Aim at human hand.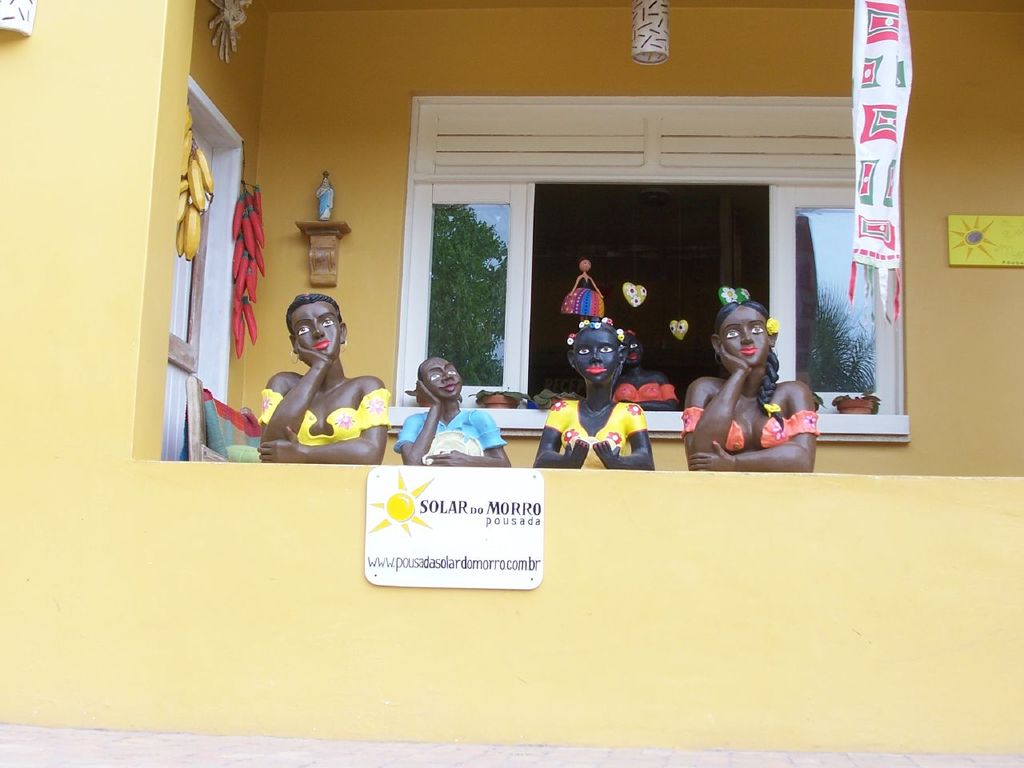
Aimed at rect(719, 346, 753, 378).
